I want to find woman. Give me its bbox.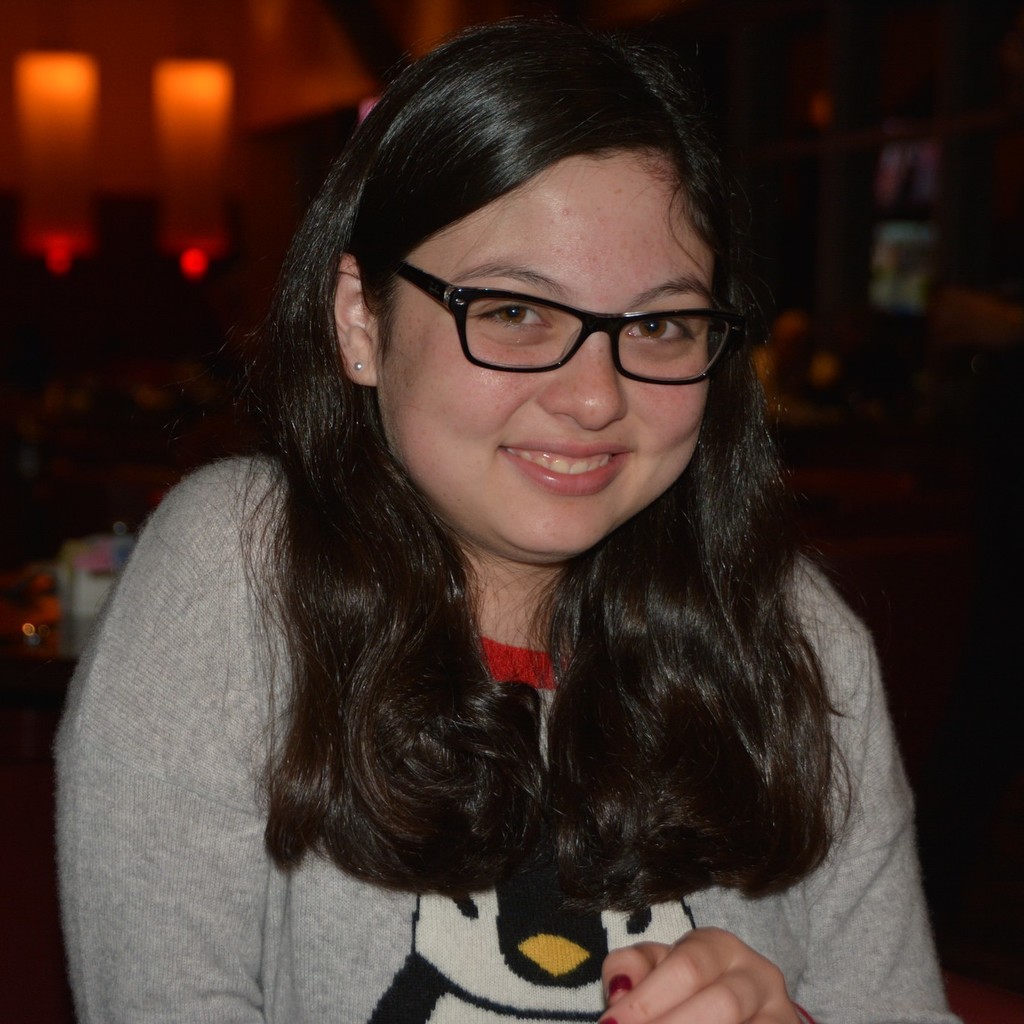
[38,34,985,989].
